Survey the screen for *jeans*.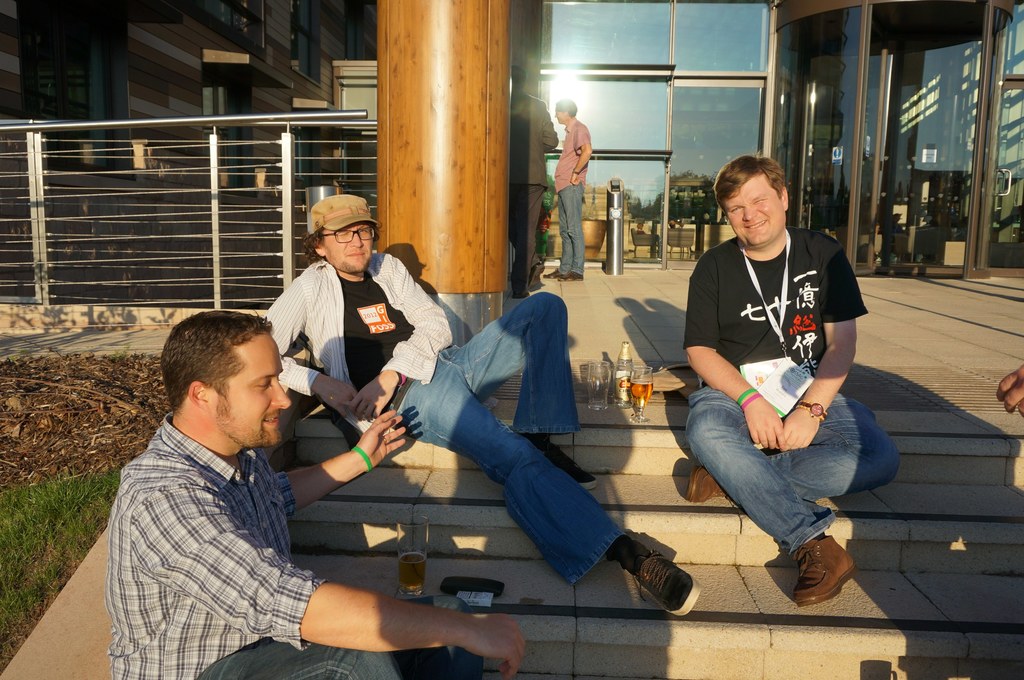
Survey found: locate(196, 596, 483, 679).
